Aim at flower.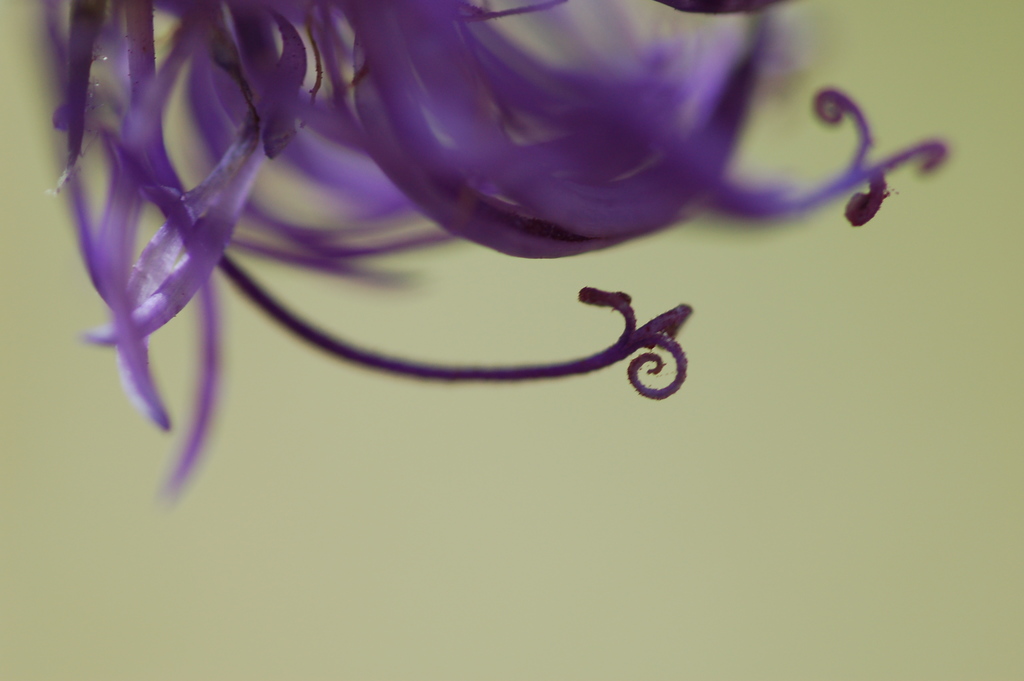
Aimed at <bbox>33, 0, 952, 493</bbox>.
